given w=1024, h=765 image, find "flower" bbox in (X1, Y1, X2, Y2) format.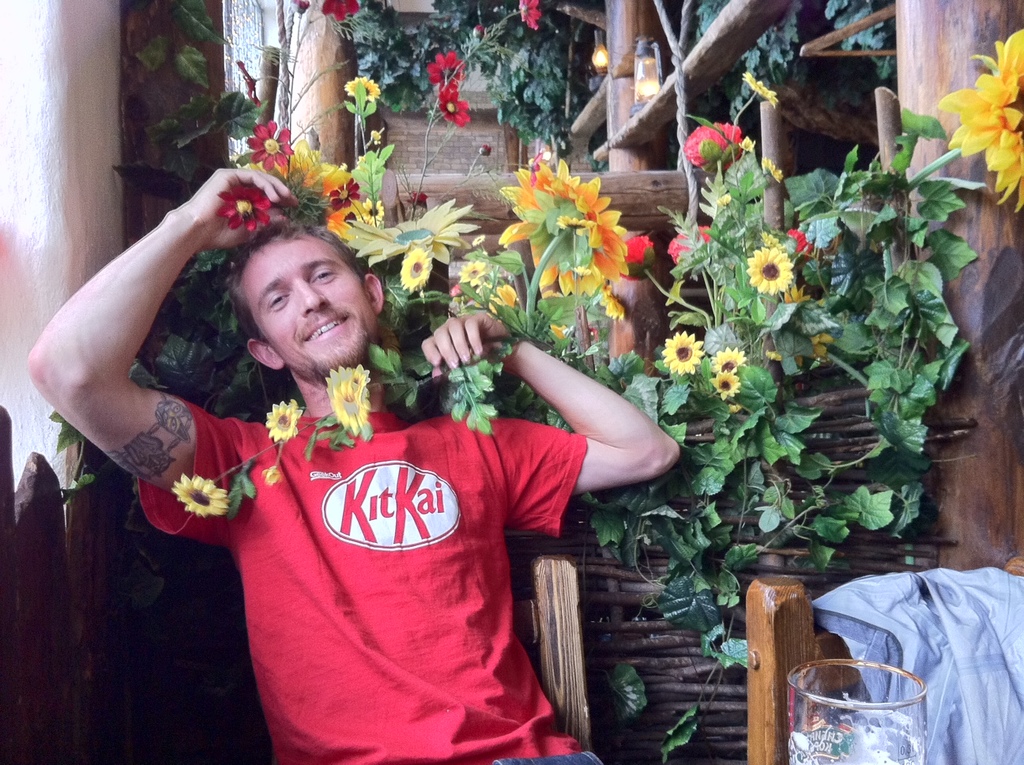
(326, 180, 358, 216).
